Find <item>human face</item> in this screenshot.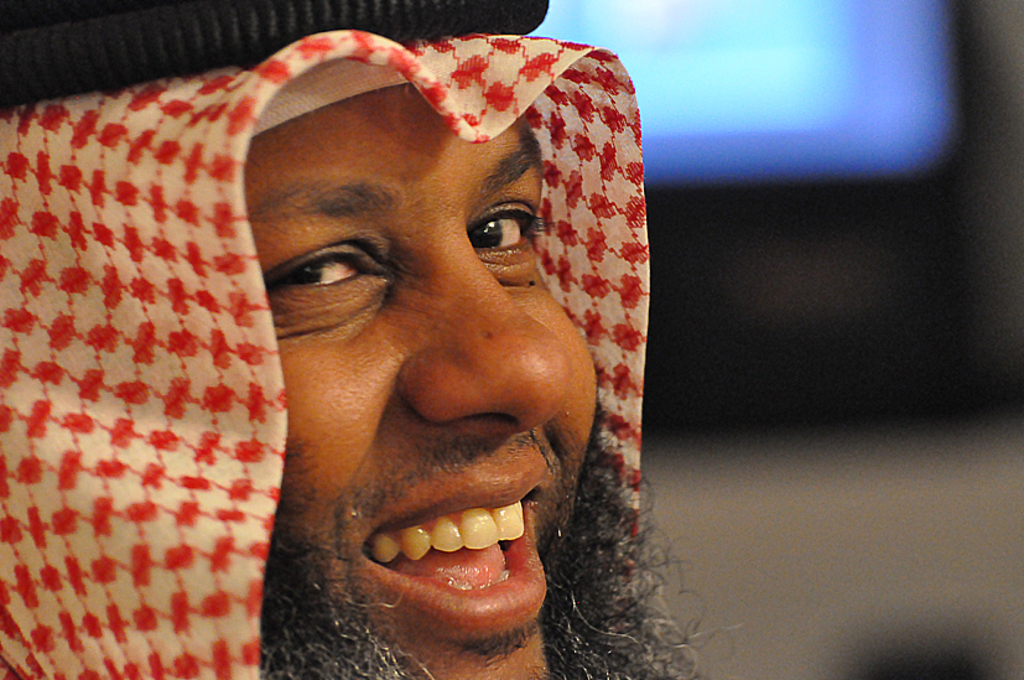
The bounding box for <item>human face</item> is {"x1": 243, "y1": 87, "x2": 597, "y2": 679}.
